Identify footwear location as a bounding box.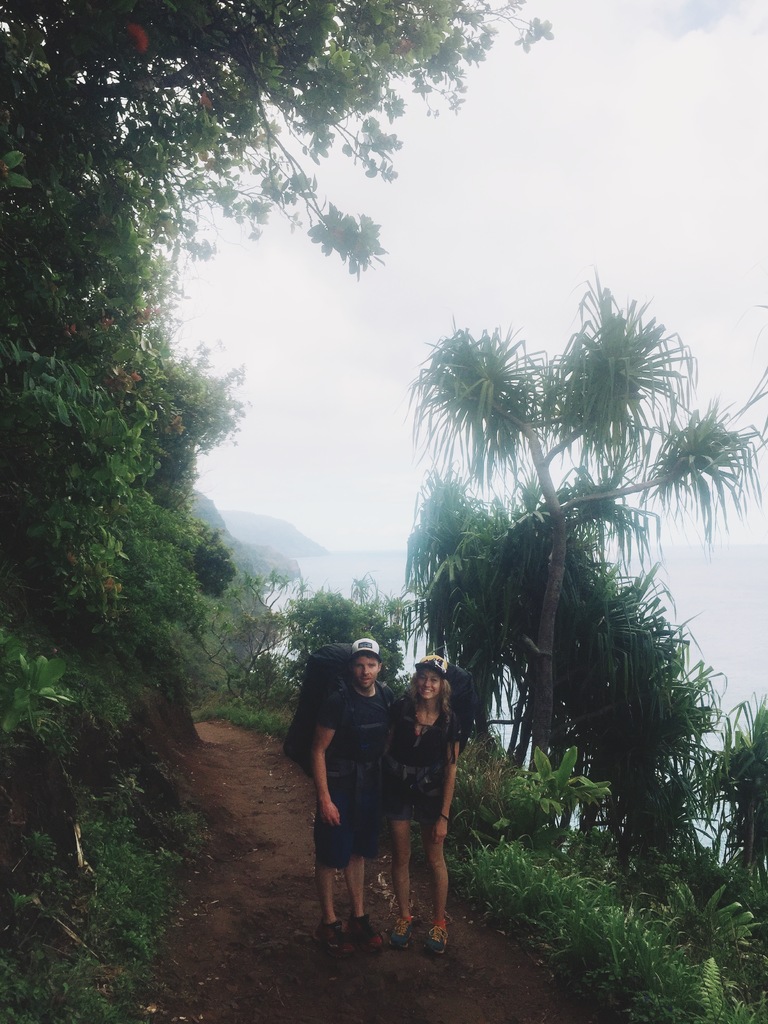
[317, 921, 359, 966].
